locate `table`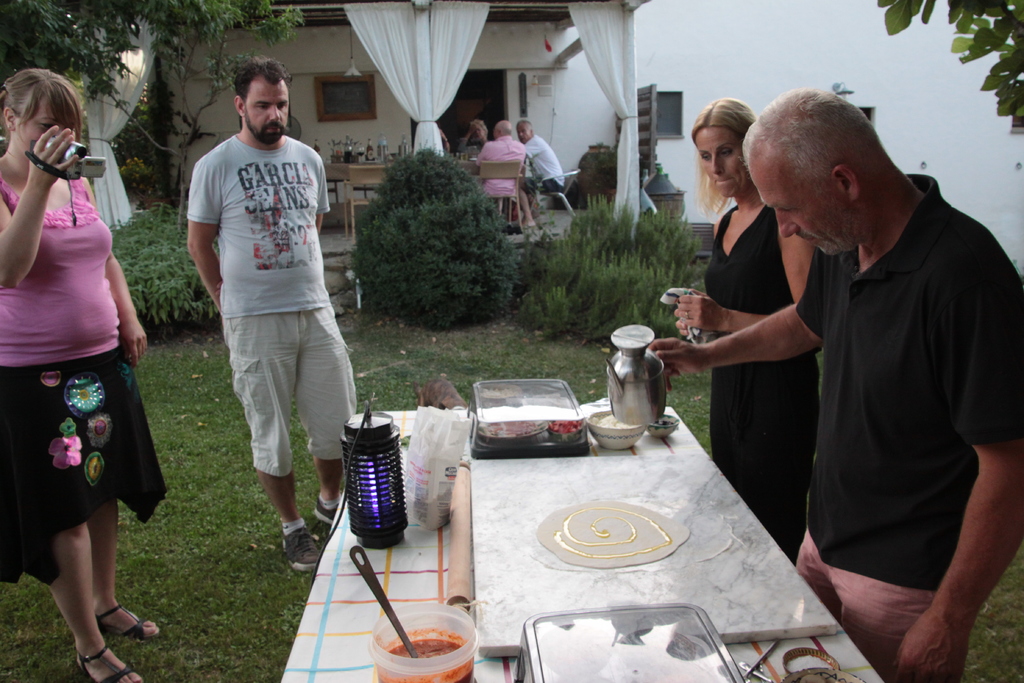
{"left": 333, "top": 383, "right": 851, "bottom": 655}
